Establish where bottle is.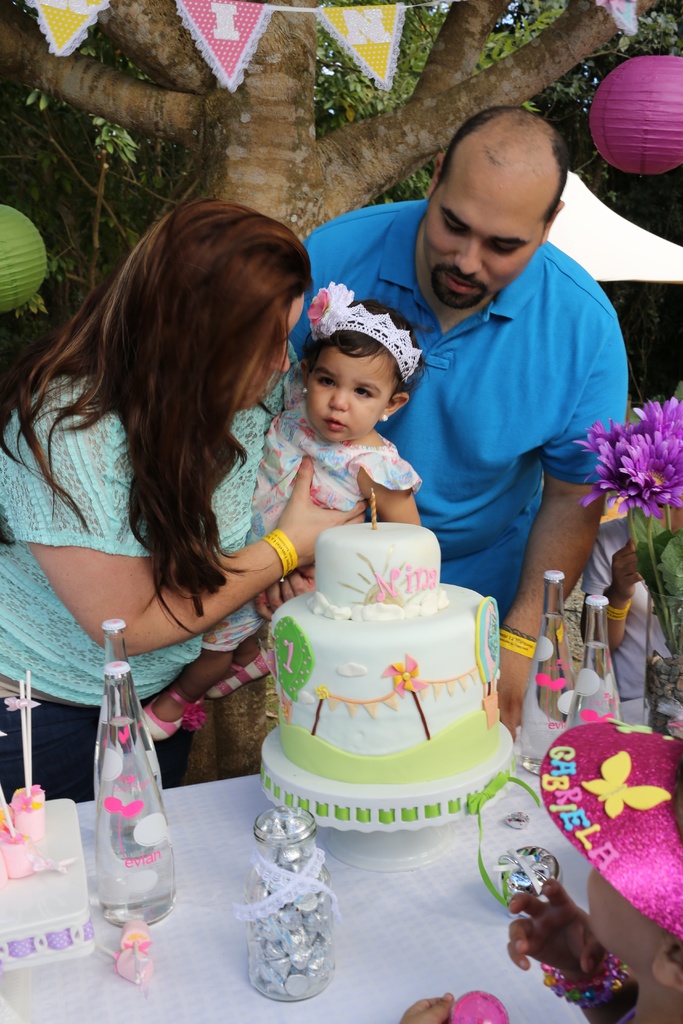
Established at (x1=89, y1=661, x2=178, y2=927).
